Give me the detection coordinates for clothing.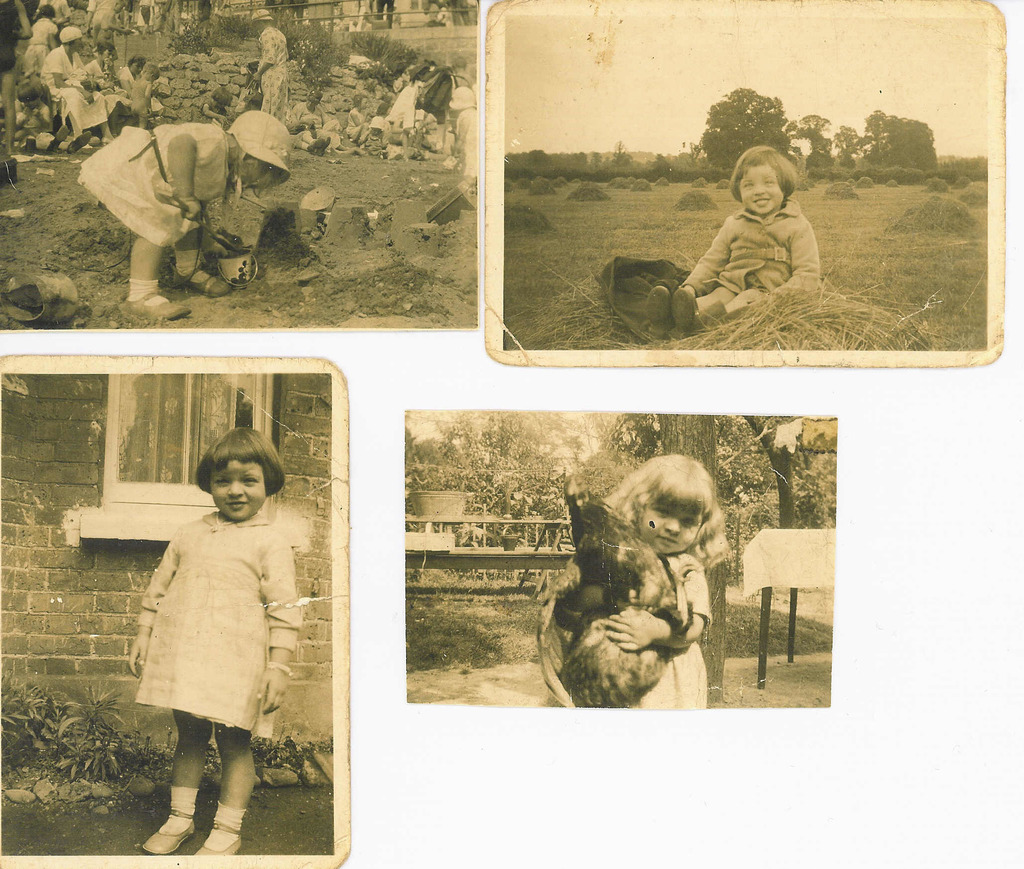
83,0,122,29.
